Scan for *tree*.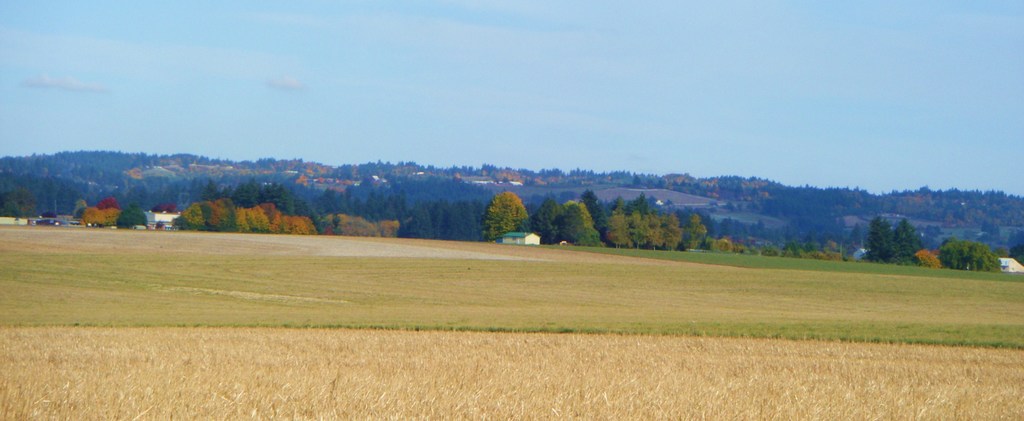
Scan result: [519, 211, 557, 244].
